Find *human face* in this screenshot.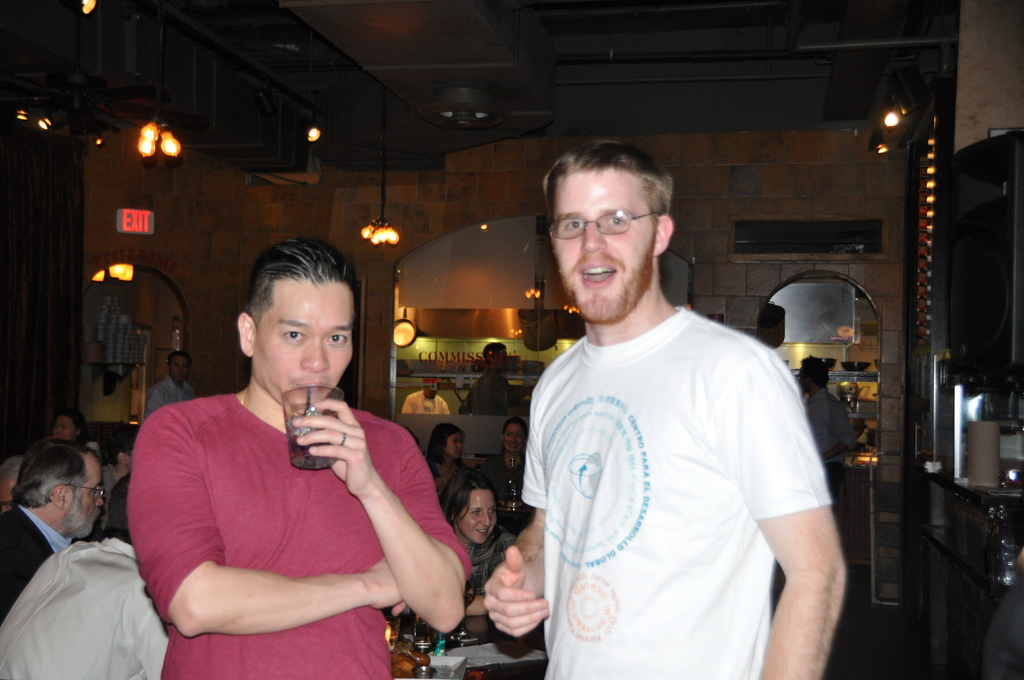
The bounding box for *human face* is locate(548, 169, 656, 323).
